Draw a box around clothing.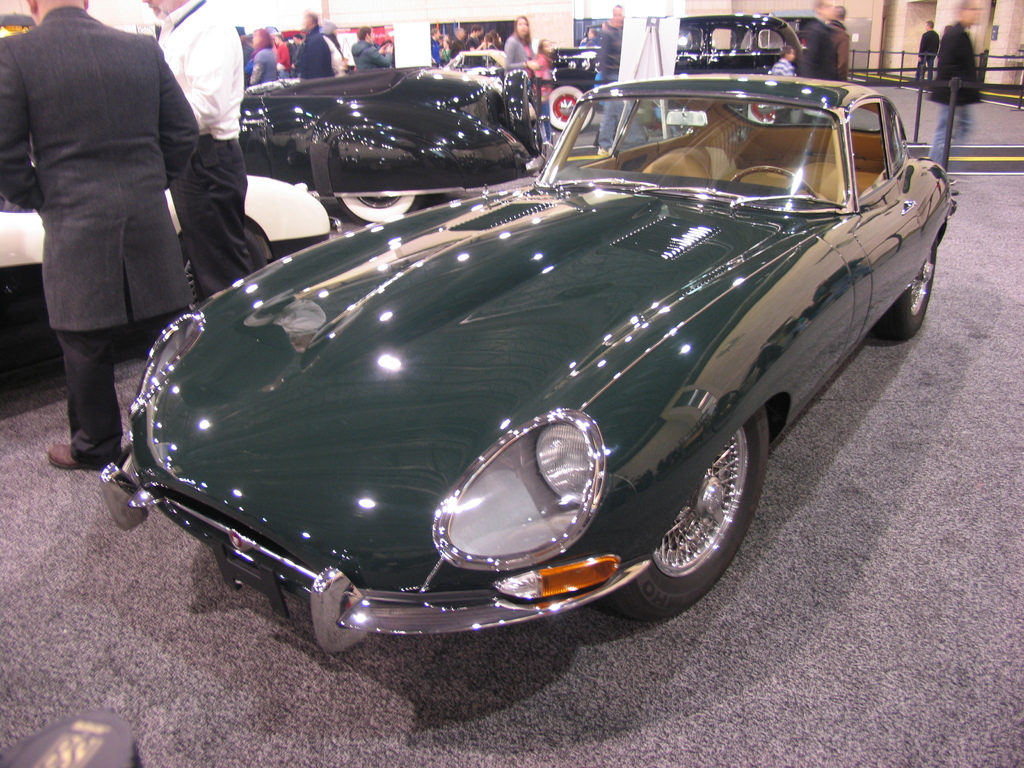
914/29/940/83.
